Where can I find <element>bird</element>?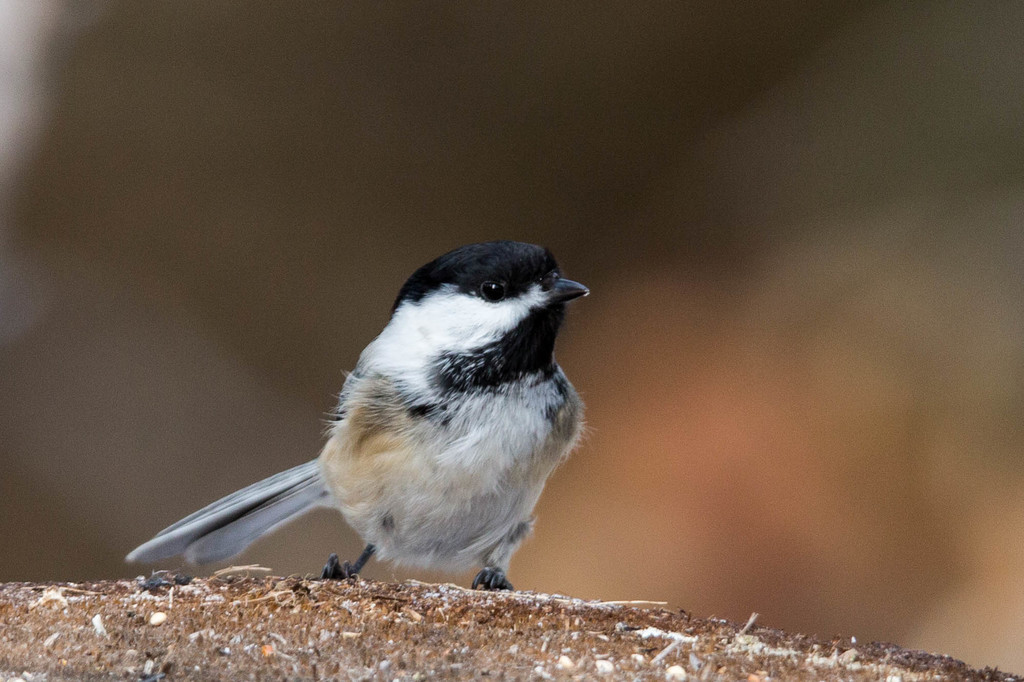
You can find it at x1=141, y1=246, x2=598, y2=581.
